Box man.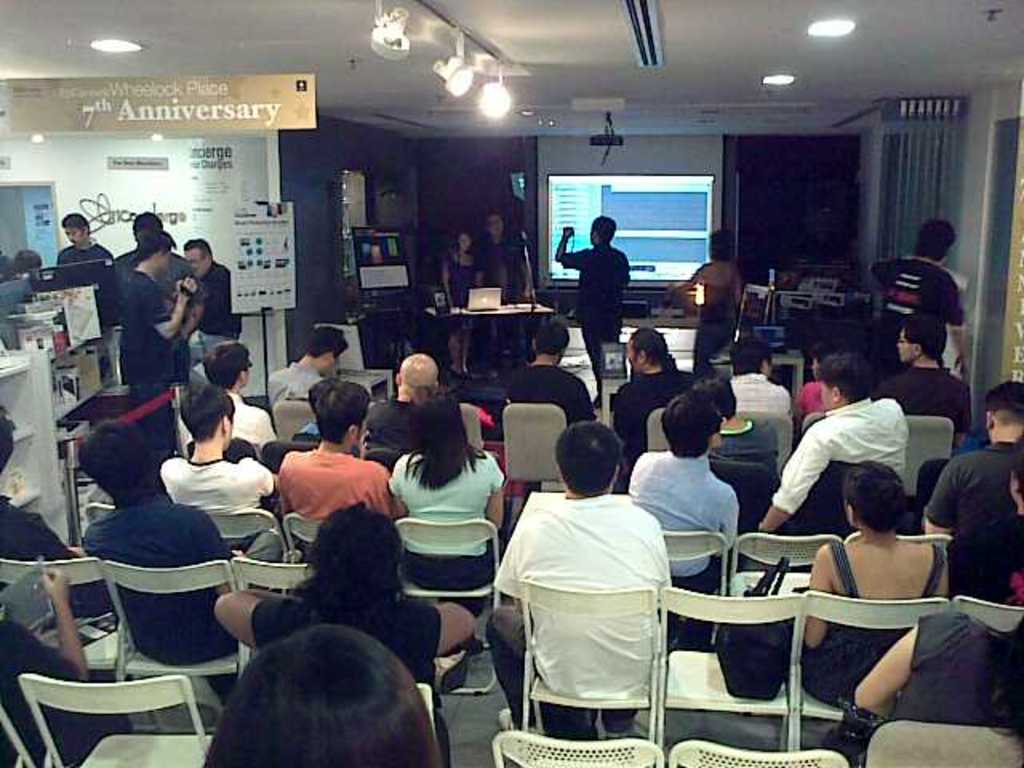
crop(123, 232, 192, 382).
